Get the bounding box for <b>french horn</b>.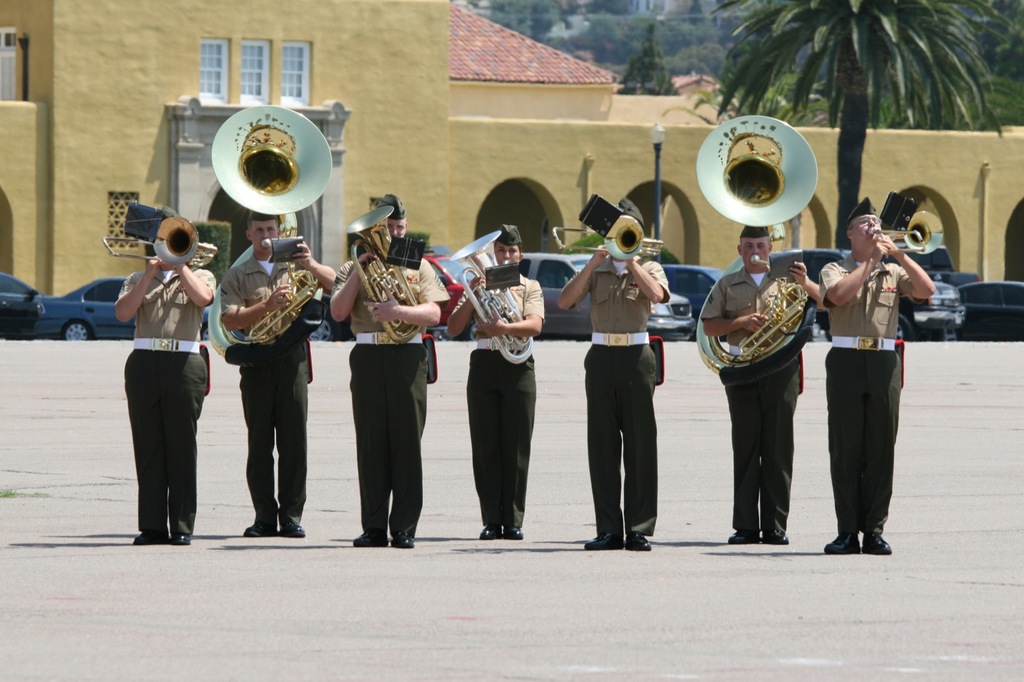
x1=698, y1=113, x2=820, y2=383.
